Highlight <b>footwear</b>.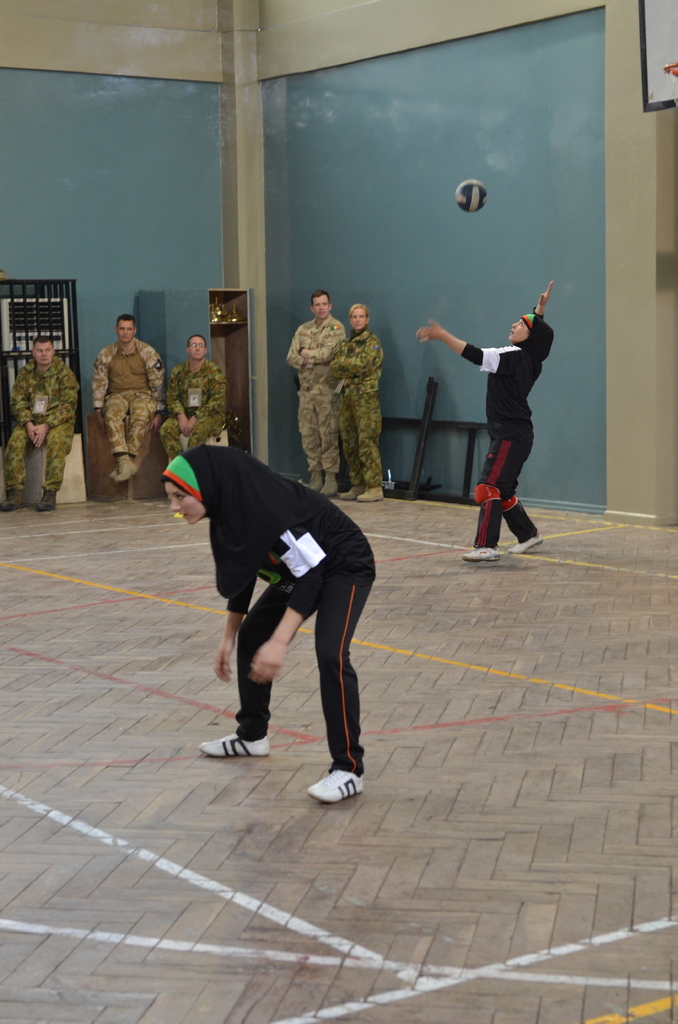
Highlighted region: <bbox>467, 547, 505, 564</bbox>.
